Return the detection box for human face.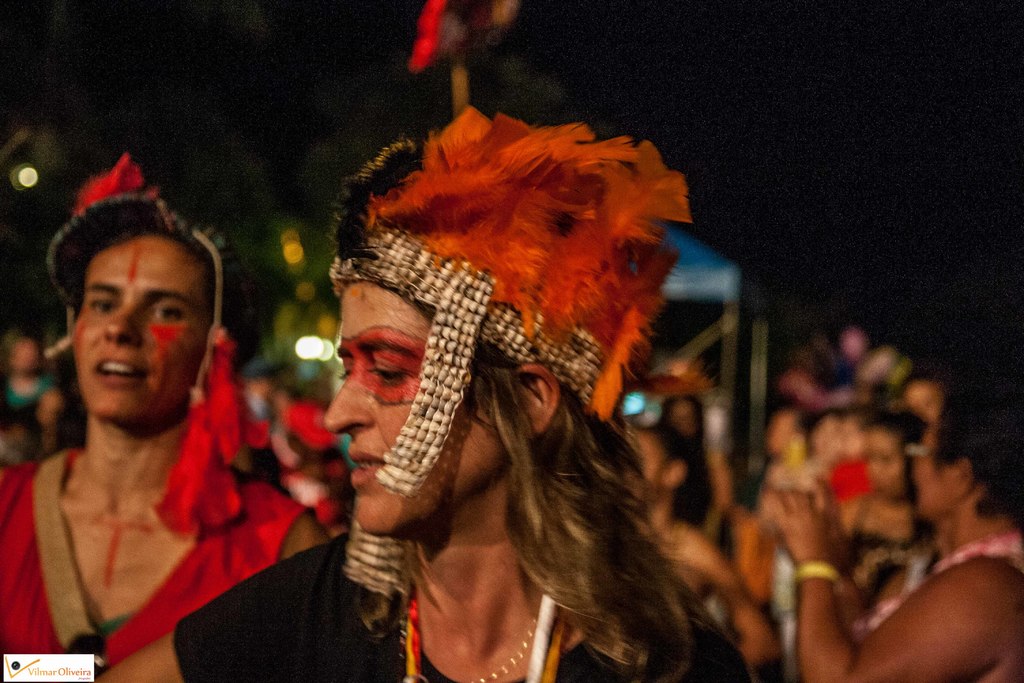
[914,415,969,516].
